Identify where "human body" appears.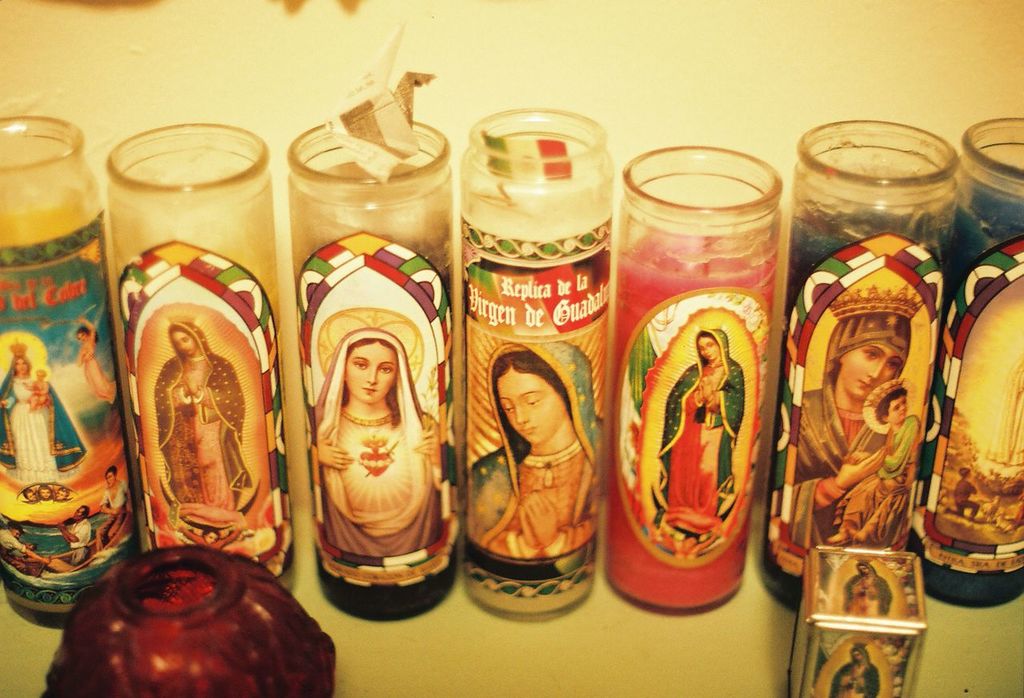
Appears at <region>843, 562, 892, 624</region>.
